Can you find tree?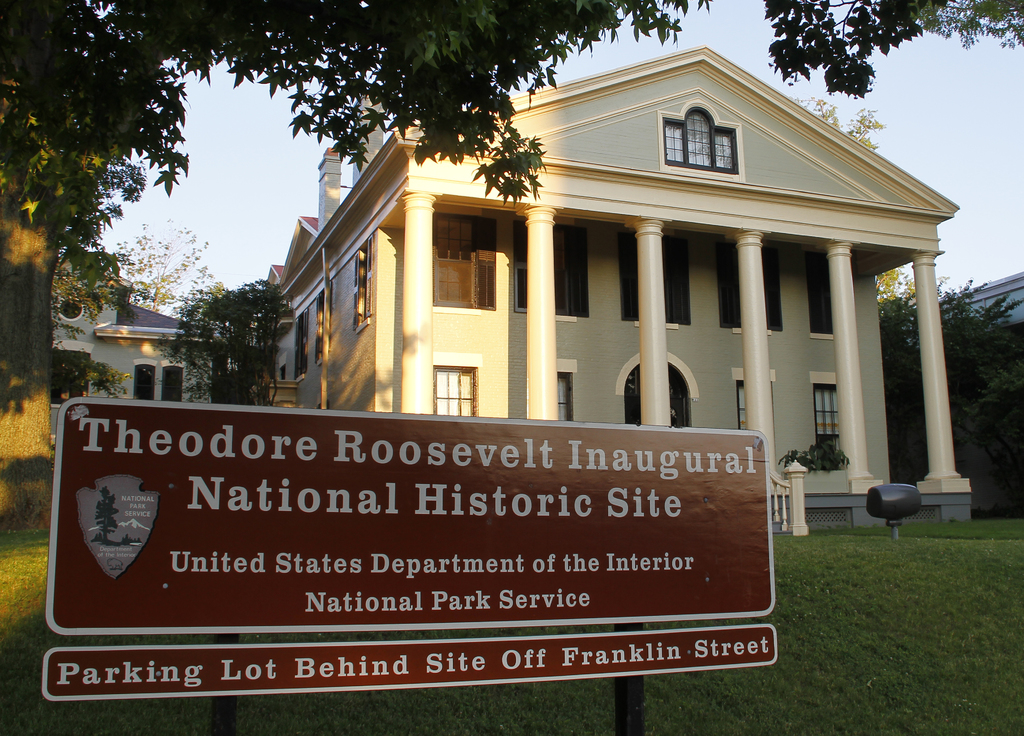
Yes, bounding box: (x1=93, y1=483, x2=122, y2=542).
